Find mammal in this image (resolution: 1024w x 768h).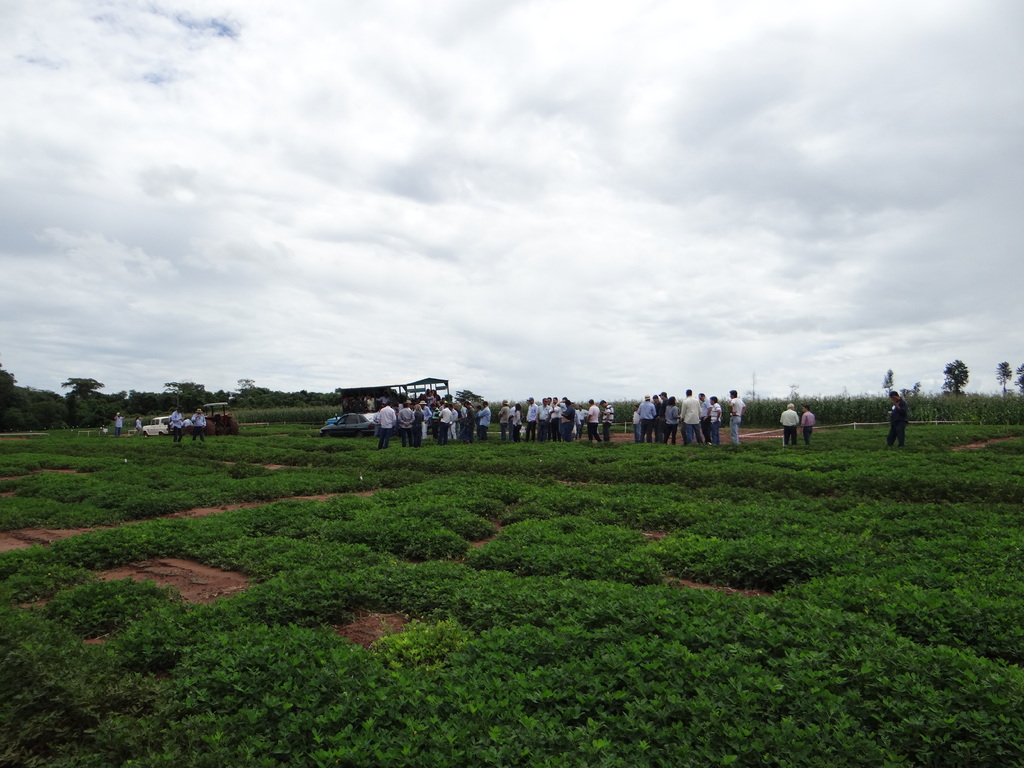
{"x1": 801, "y1": 404, "x2": 817, "y2": 440}.
